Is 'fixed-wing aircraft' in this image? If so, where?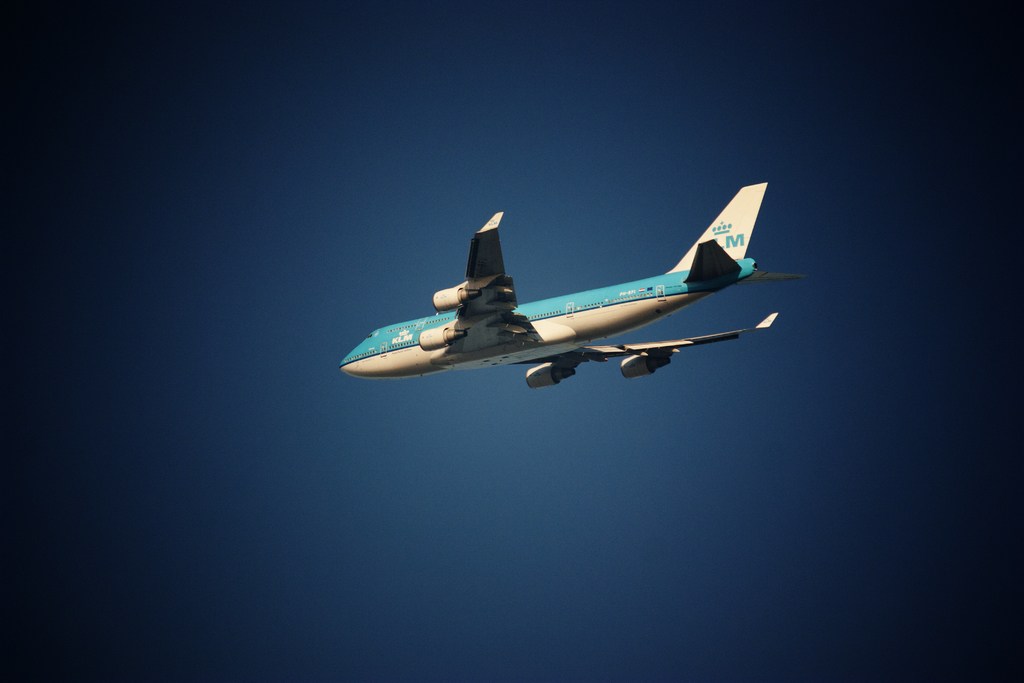
Yes, at (x1=340, y1=178, x2=808, y2=378).
